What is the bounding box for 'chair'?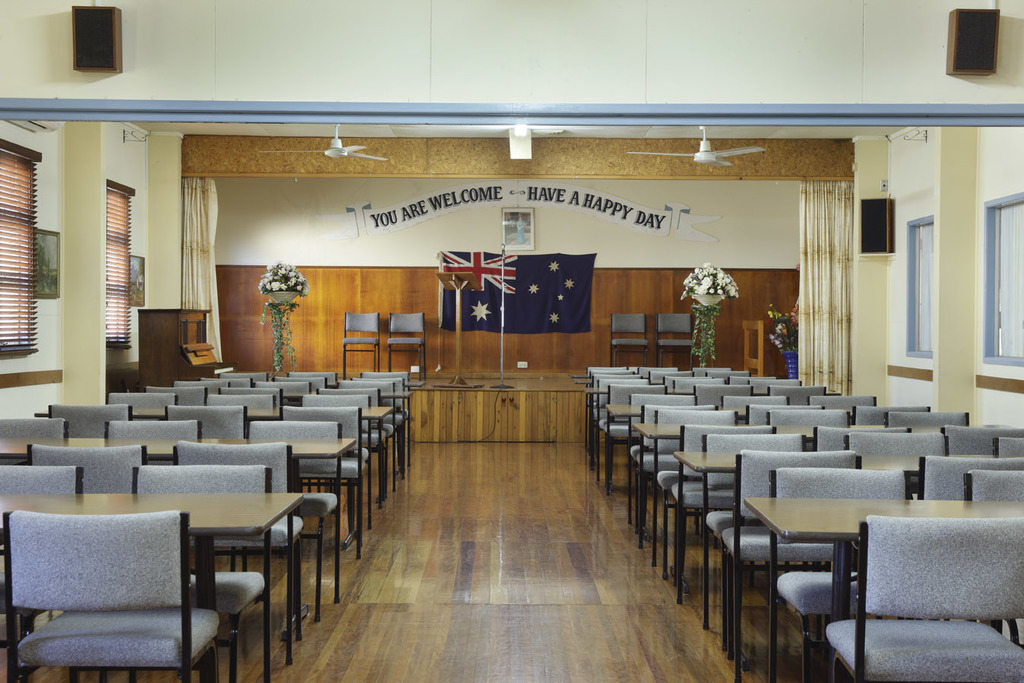
x1=886, y1=408, x2=968, y2=431.
